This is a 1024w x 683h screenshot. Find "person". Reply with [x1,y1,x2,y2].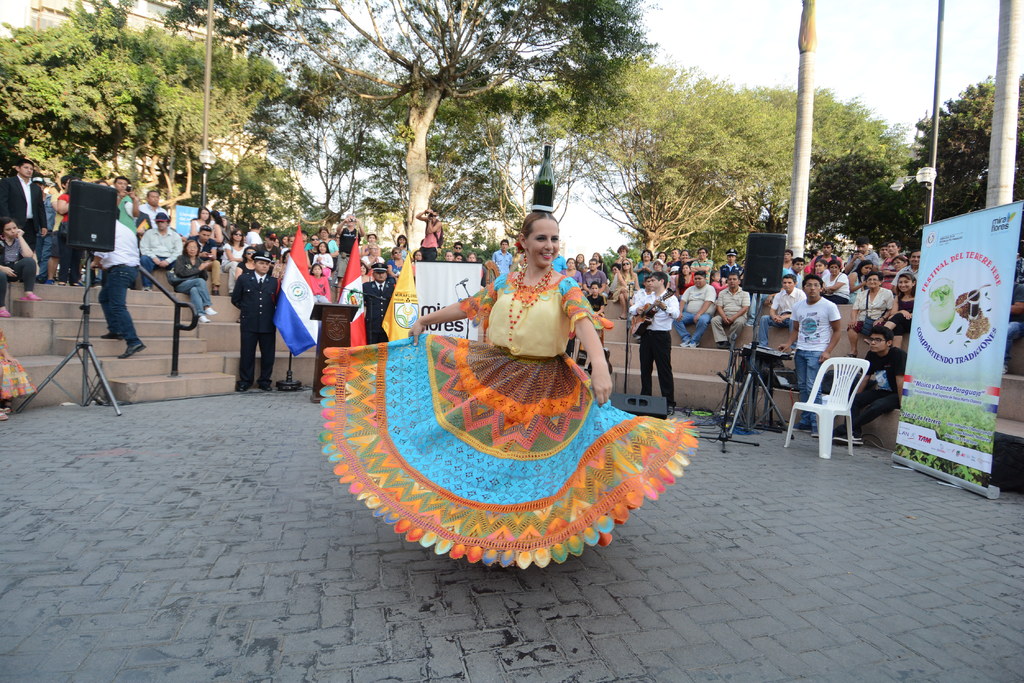
[833,325,906,447].
